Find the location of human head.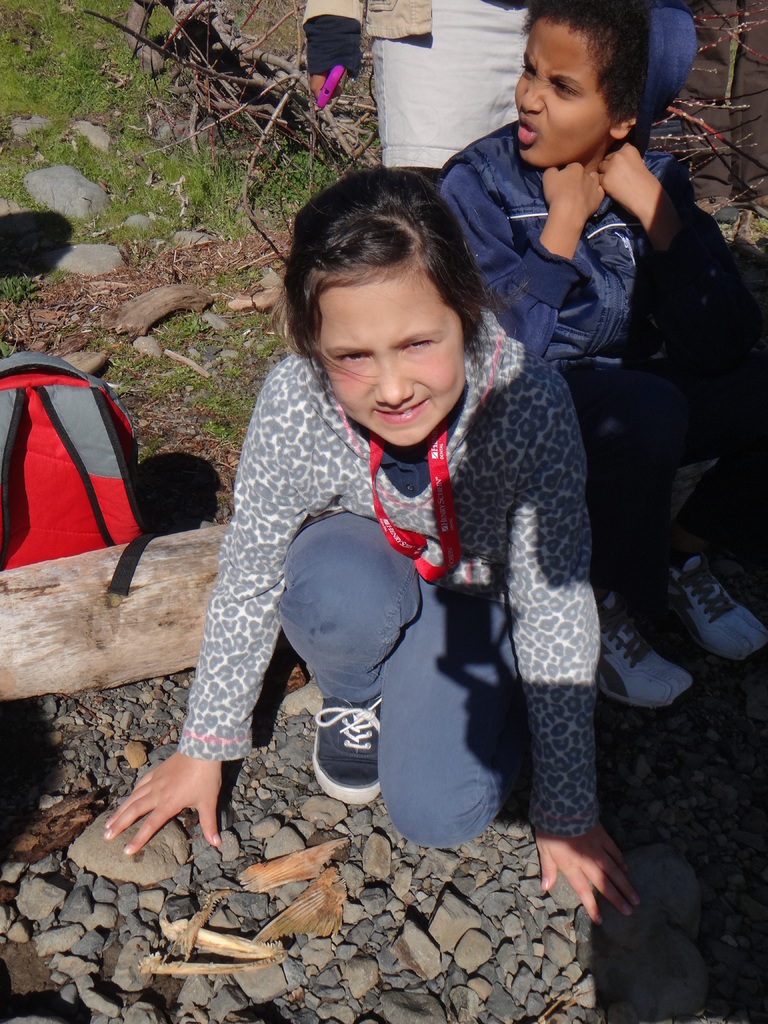
Location: bbox=(510, 0, 701, 166).
